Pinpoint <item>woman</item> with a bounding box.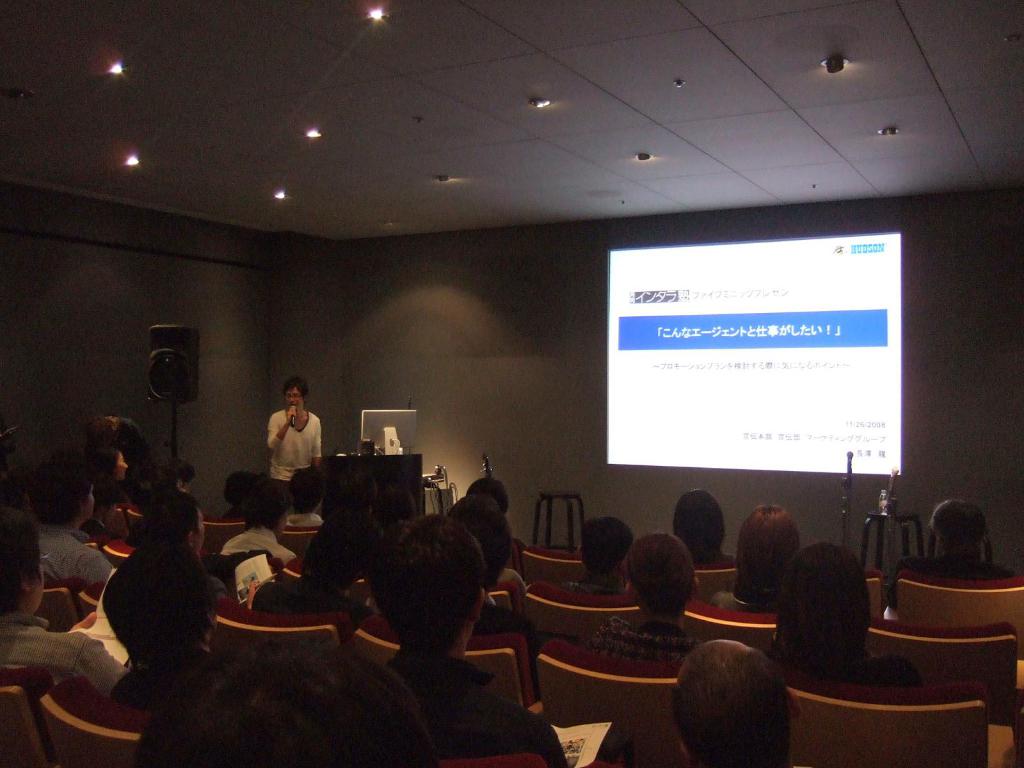
detection(586, 531, 704, 669).
